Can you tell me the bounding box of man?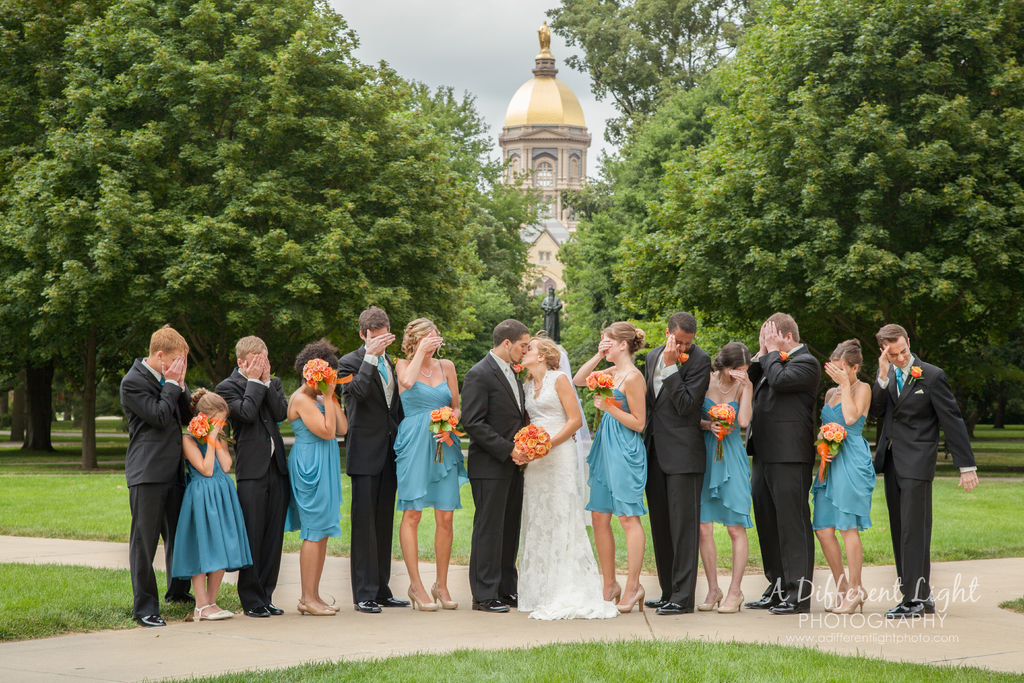
l=643, t=309, r=712, b=616.
